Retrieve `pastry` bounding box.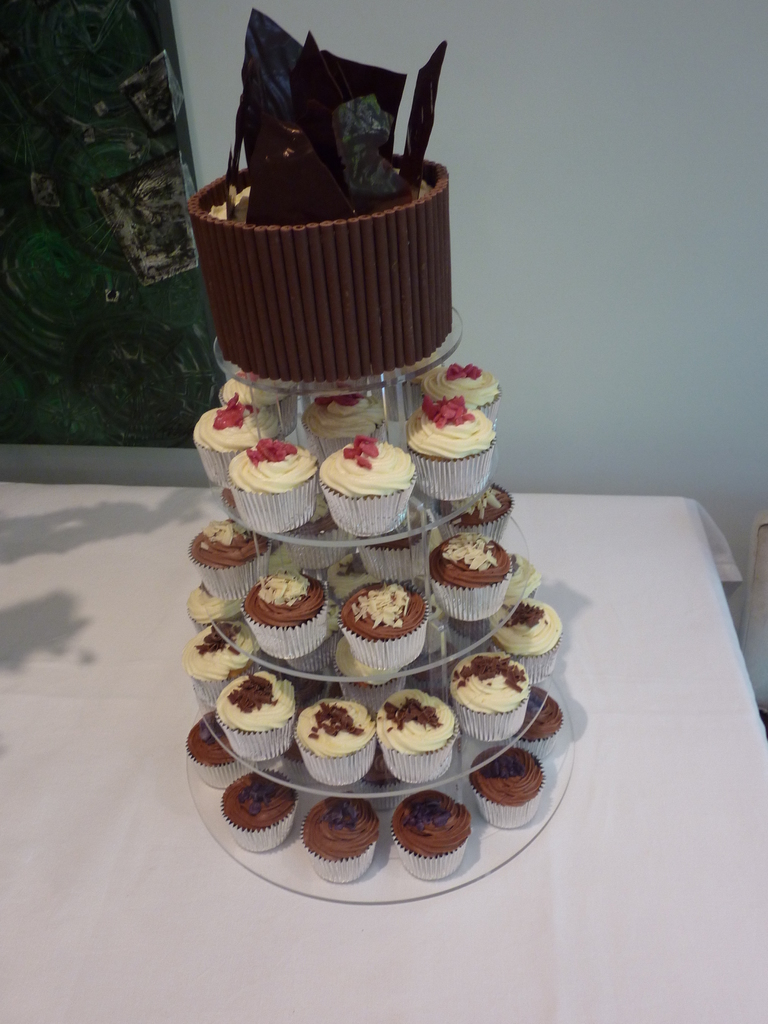
Bounding box: select_region(475, 746, 541, 833).
